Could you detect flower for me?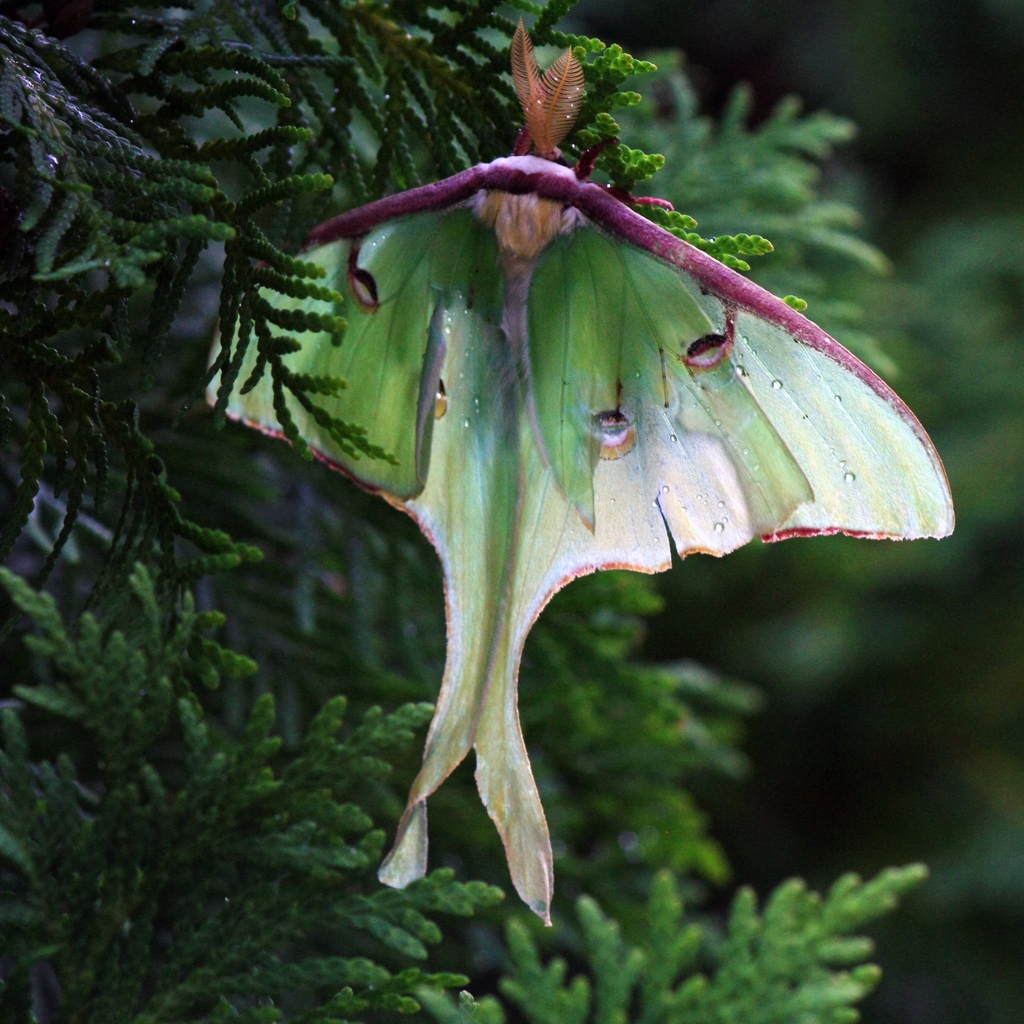
Detection result: left=200, top=149, right=956, bottom=931.
